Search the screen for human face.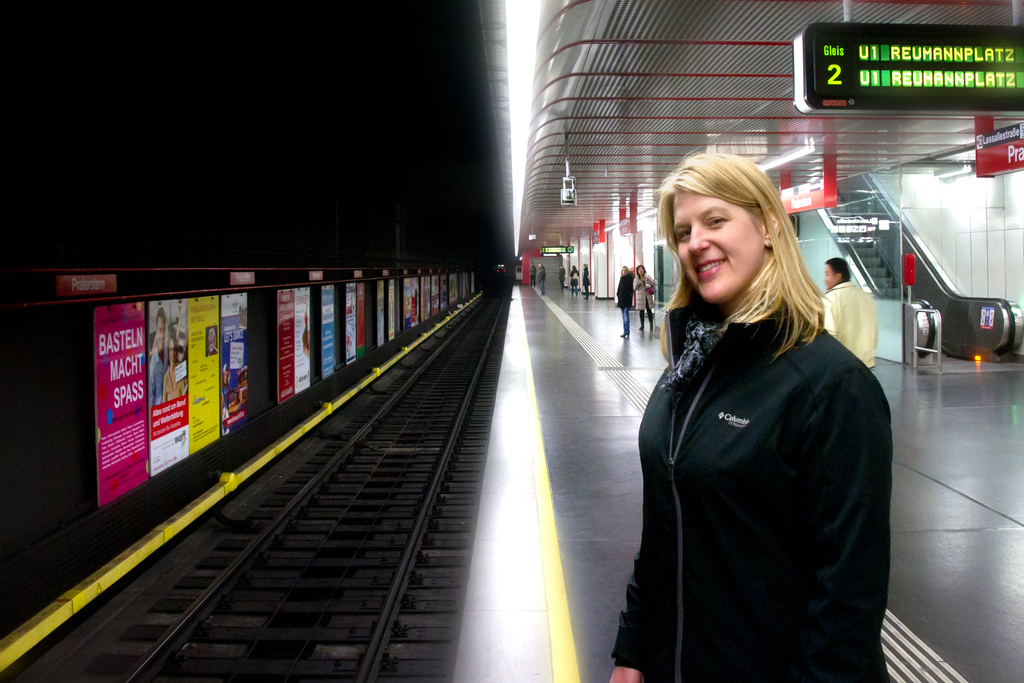
Found at x1=823 y1=263 x2=836 y2=288.
